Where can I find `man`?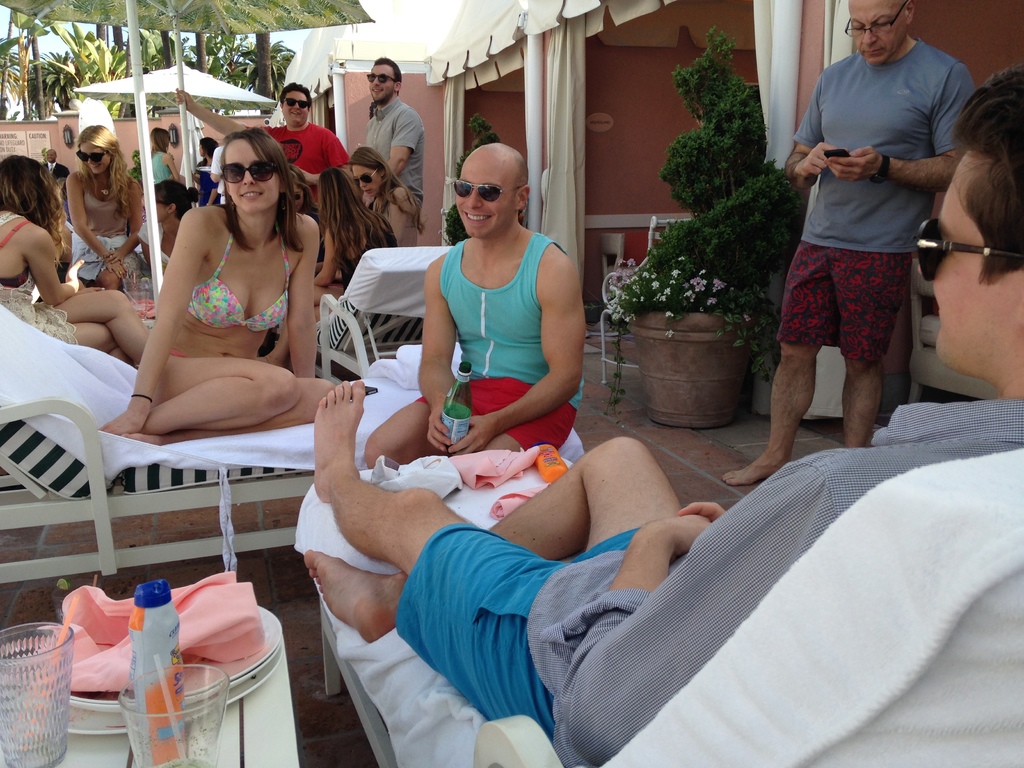
You can find it at locate(300, 64, 1023, 767).
